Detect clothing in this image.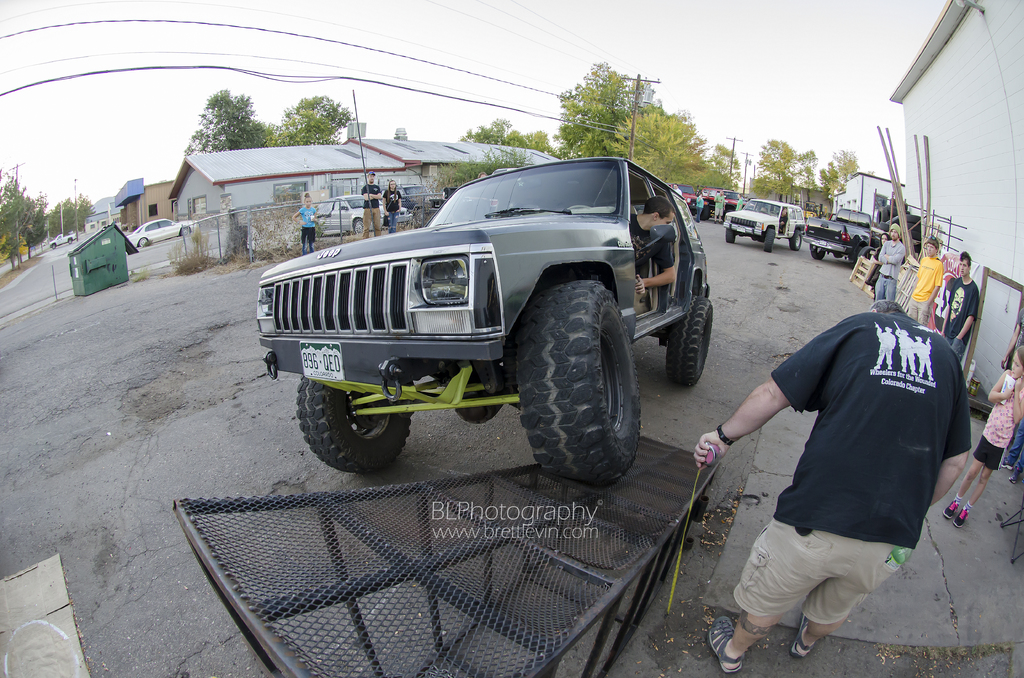
Detection: bbox(714, 282, 966, 610).
